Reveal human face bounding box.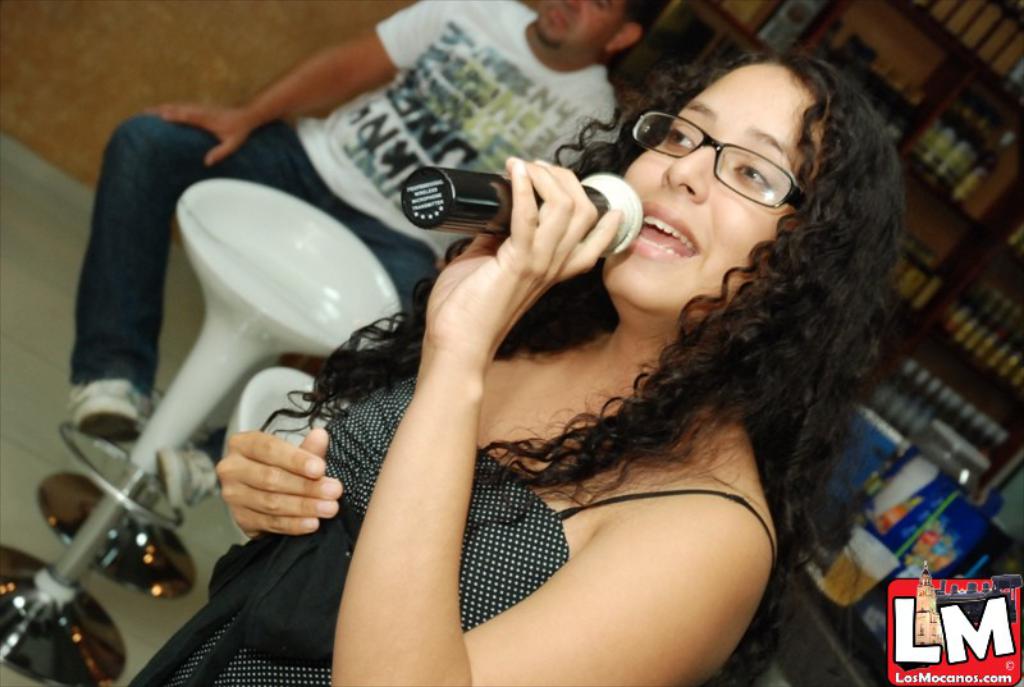
Revealed: (541,0,621,45).
